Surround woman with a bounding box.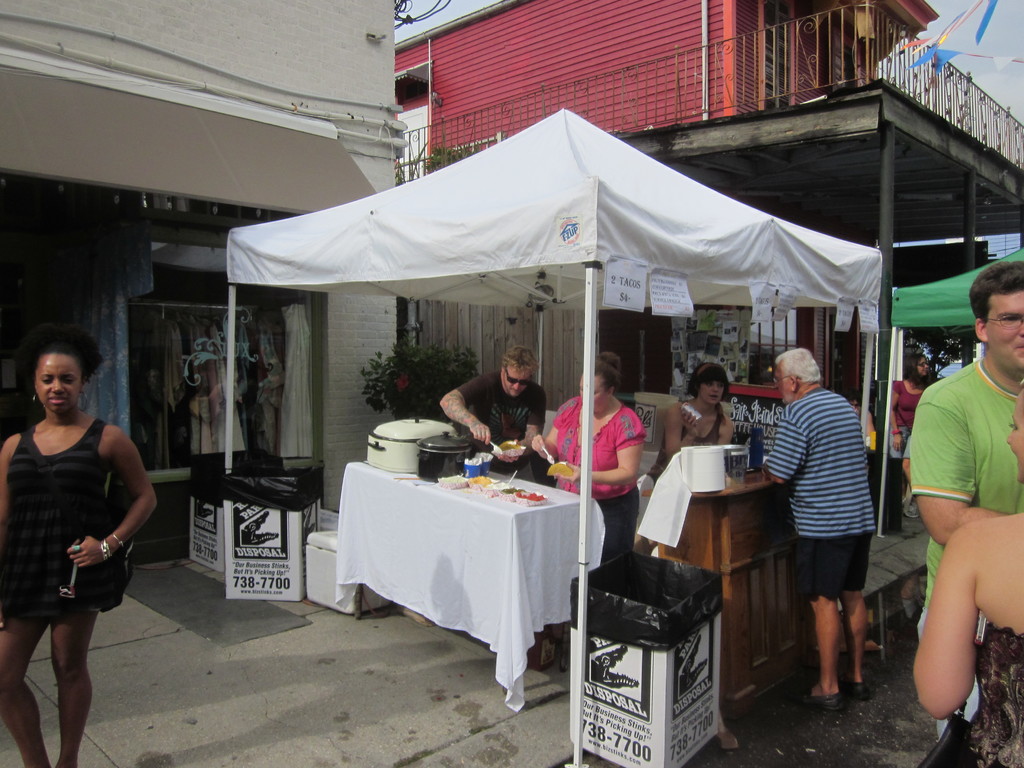
bbox(530, 351, 646, 558).
